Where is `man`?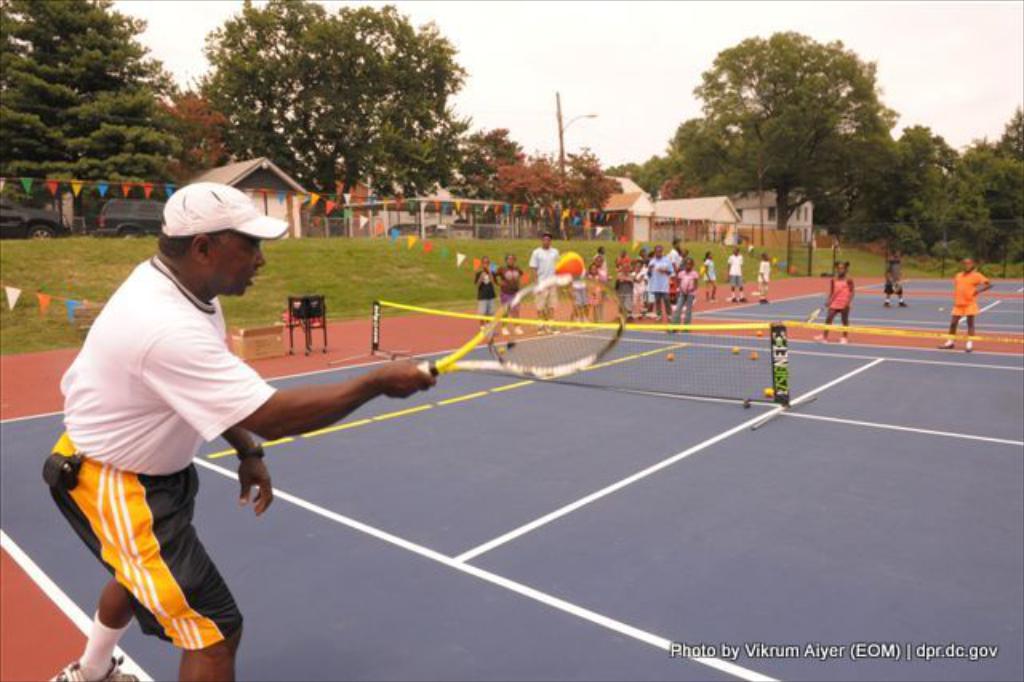
882,250,909,309.
